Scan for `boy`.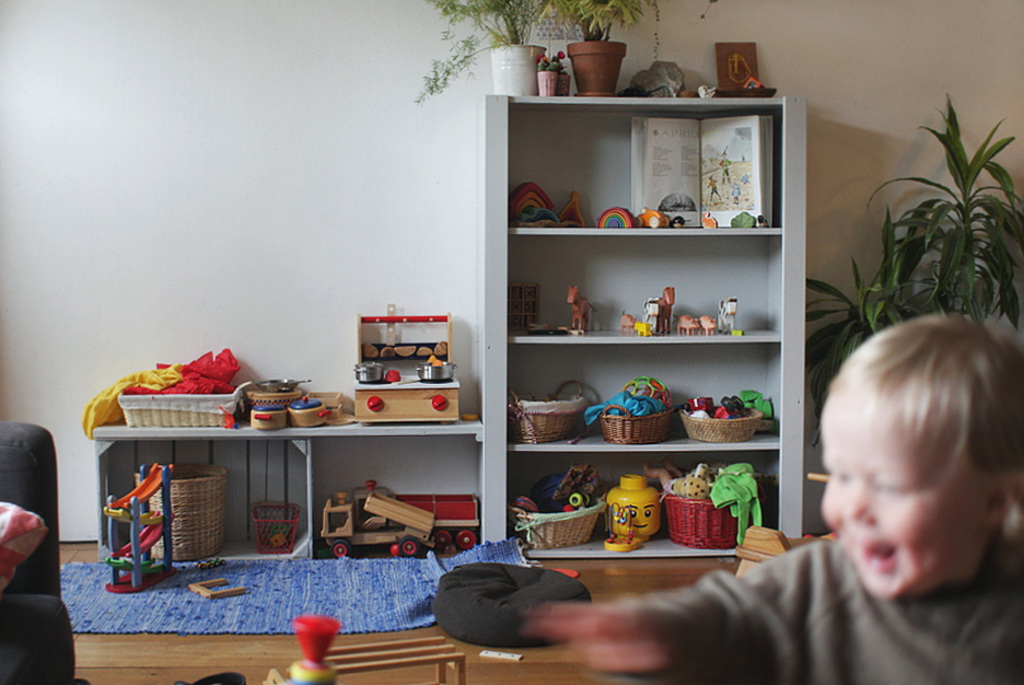
Scan result: rect(520, 306, 1022, 684).
